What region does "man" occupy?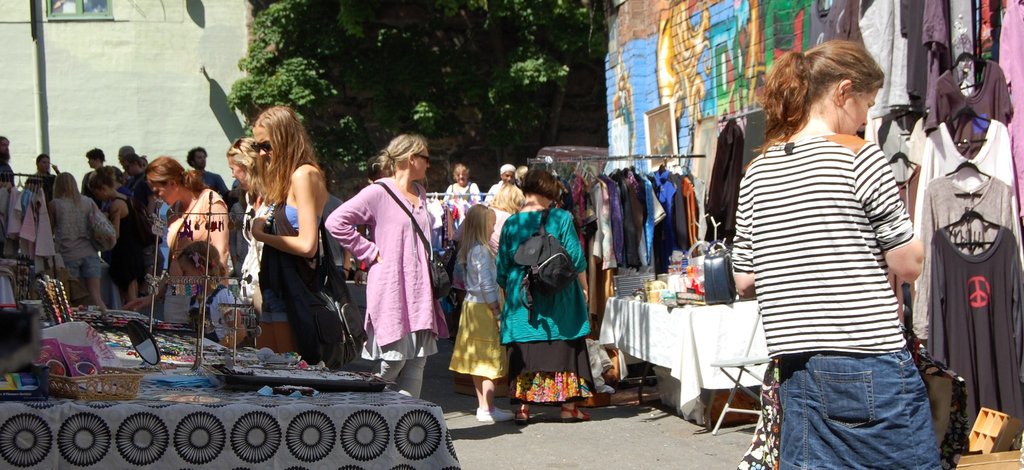
box(115, 144, 136, 165).
